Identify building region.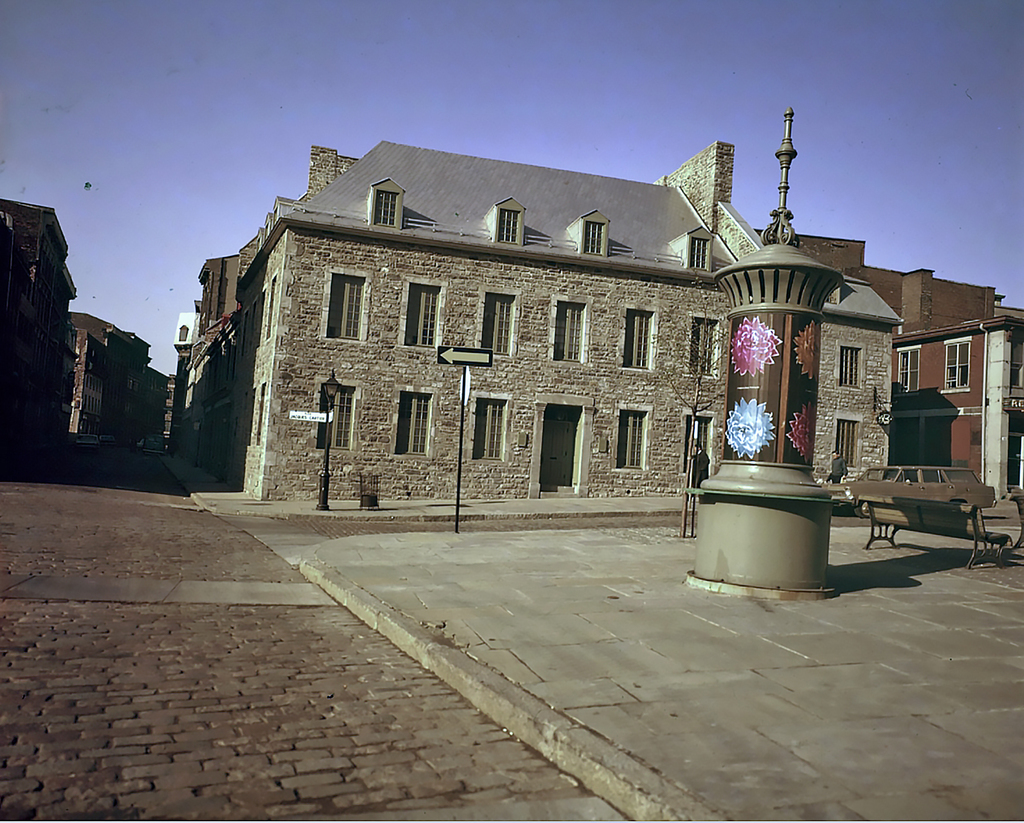
Region: (756, 228, 1023, 319).
